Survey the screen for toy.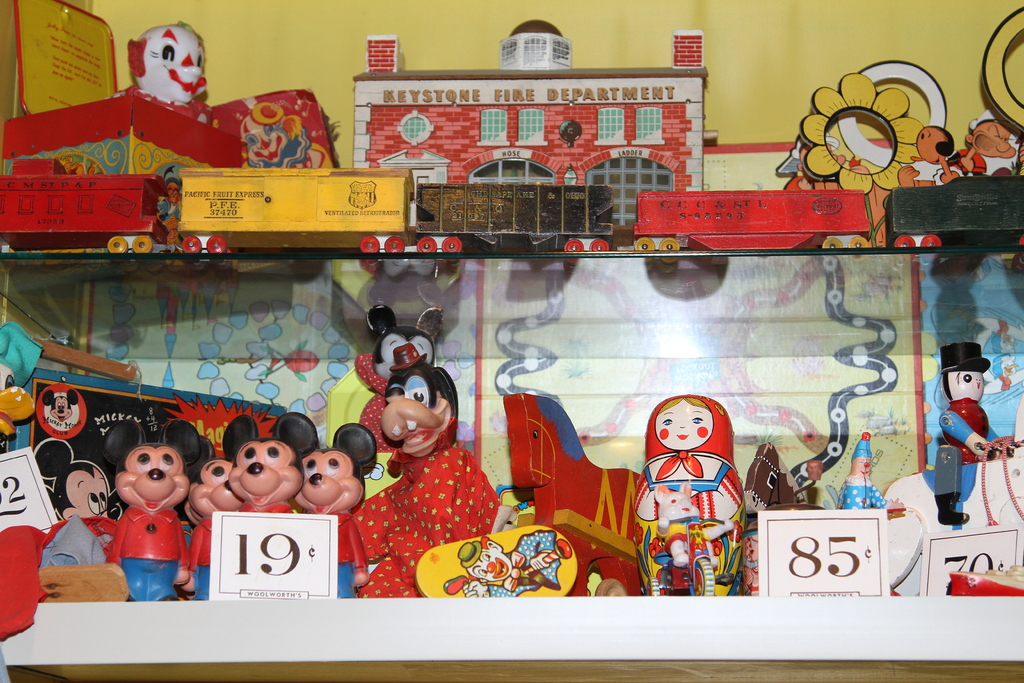
Survey found: bbox=(357, 301, 465, 407).
